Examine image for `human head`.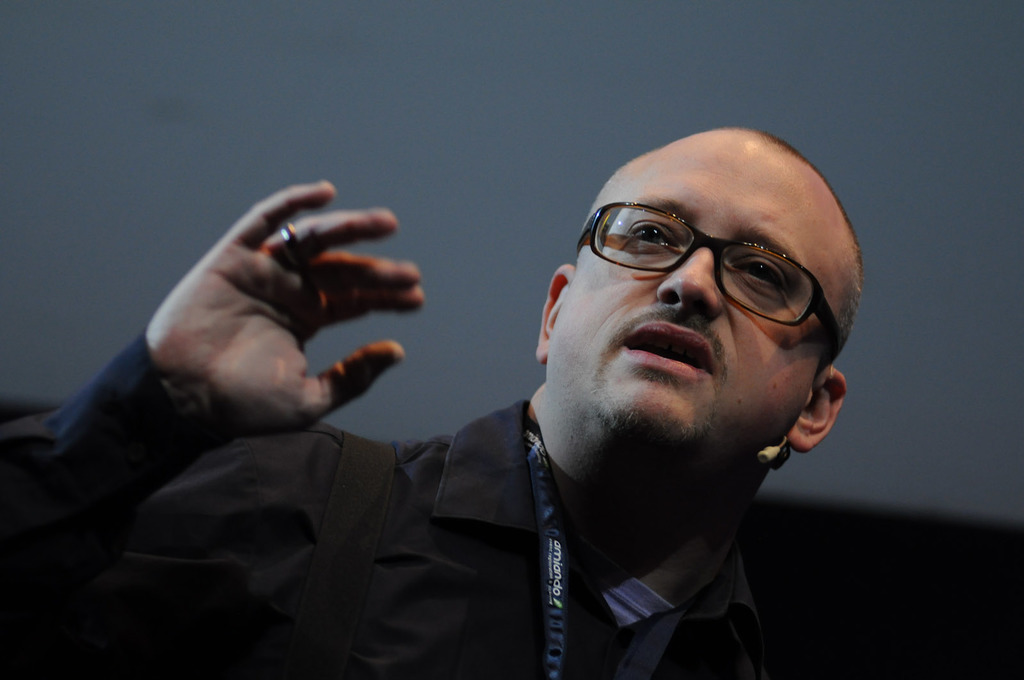
Examination result: [left=558, top=102, right=858, bottom=478].
